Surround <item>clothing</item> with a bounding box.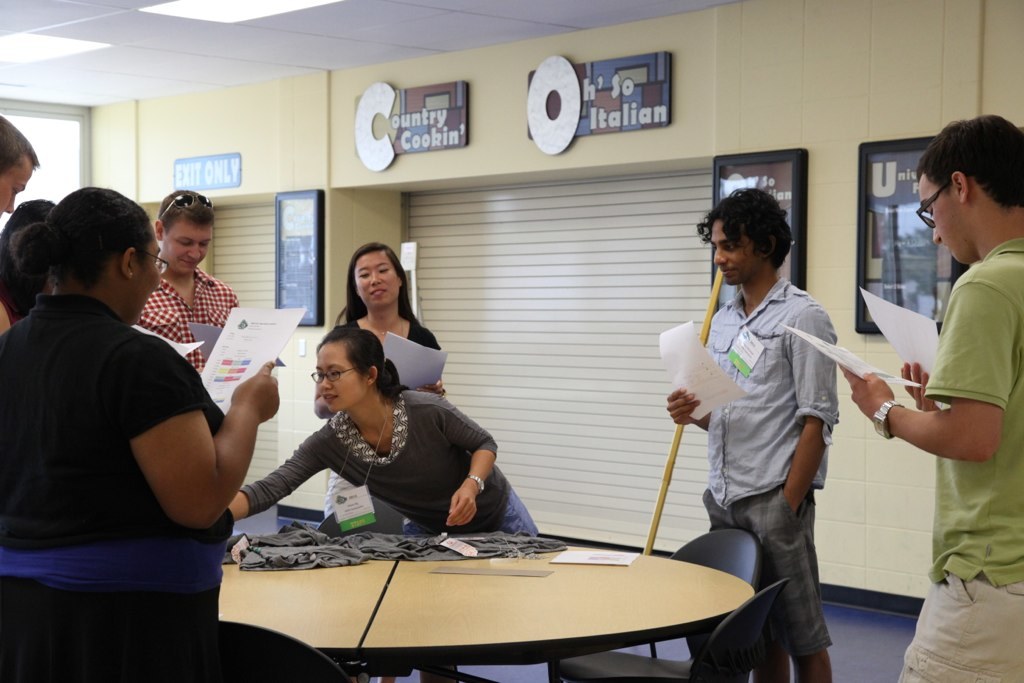
bbox(929, 240, 1023, 584).
